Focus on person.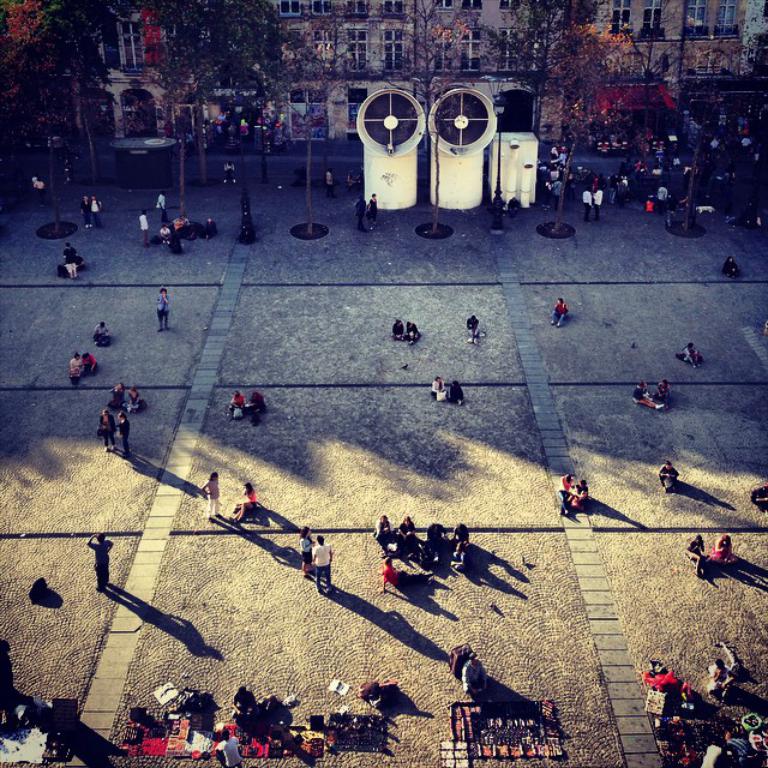
Focused at {"x1": 154, "y1": 286, "x2": 169, "y2": 329}.
